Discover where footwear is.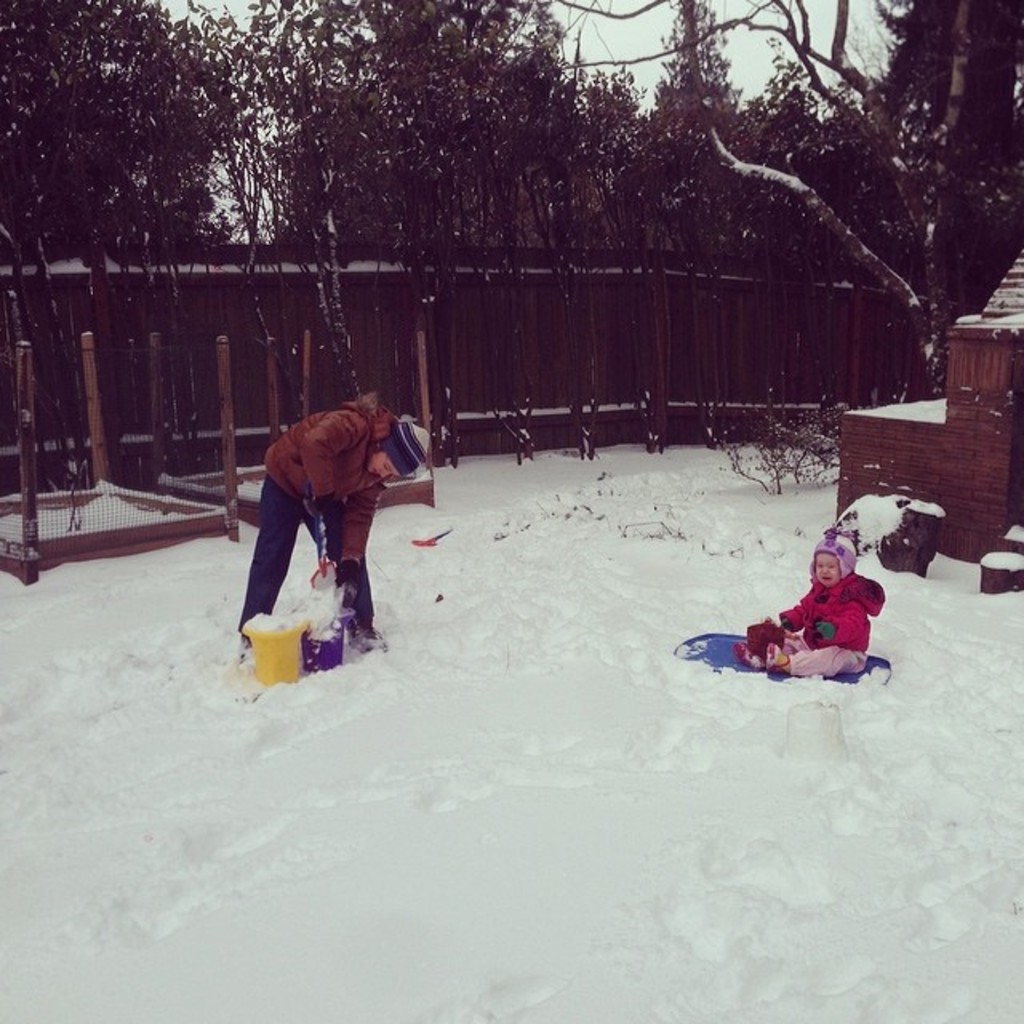
Discovered at l=733, t=642, r=758, b=666.
